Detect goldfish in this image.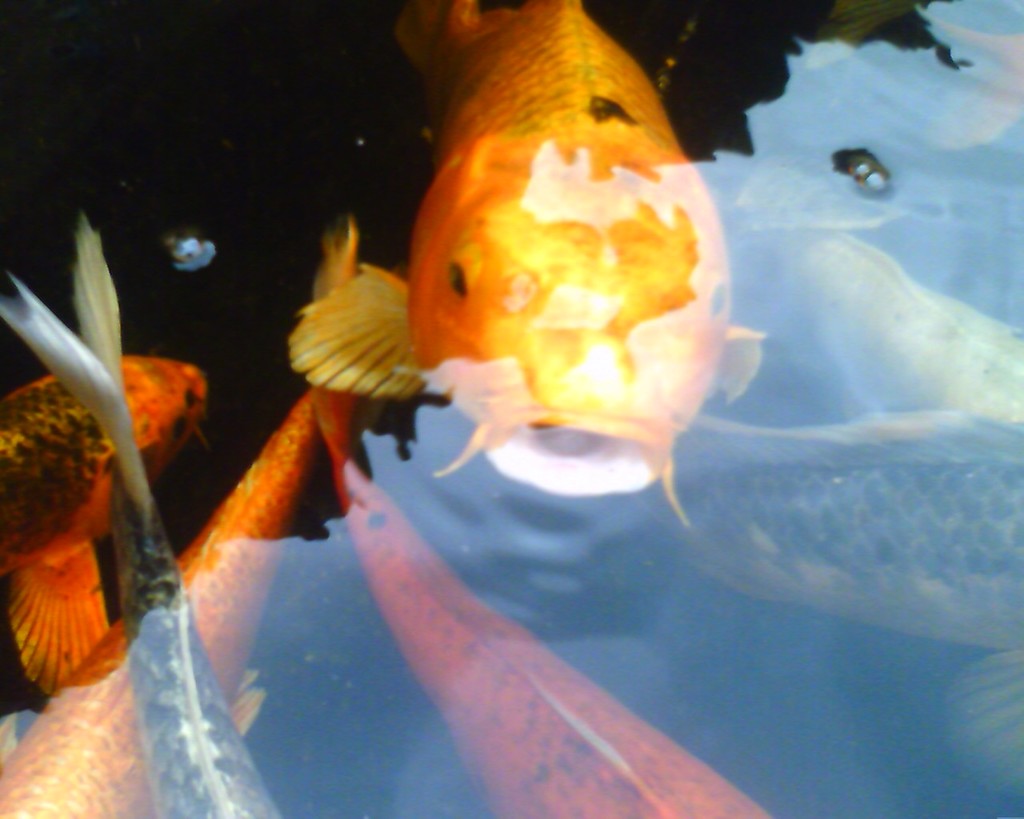
Detection: <box>616,404,1023,646</box>.
